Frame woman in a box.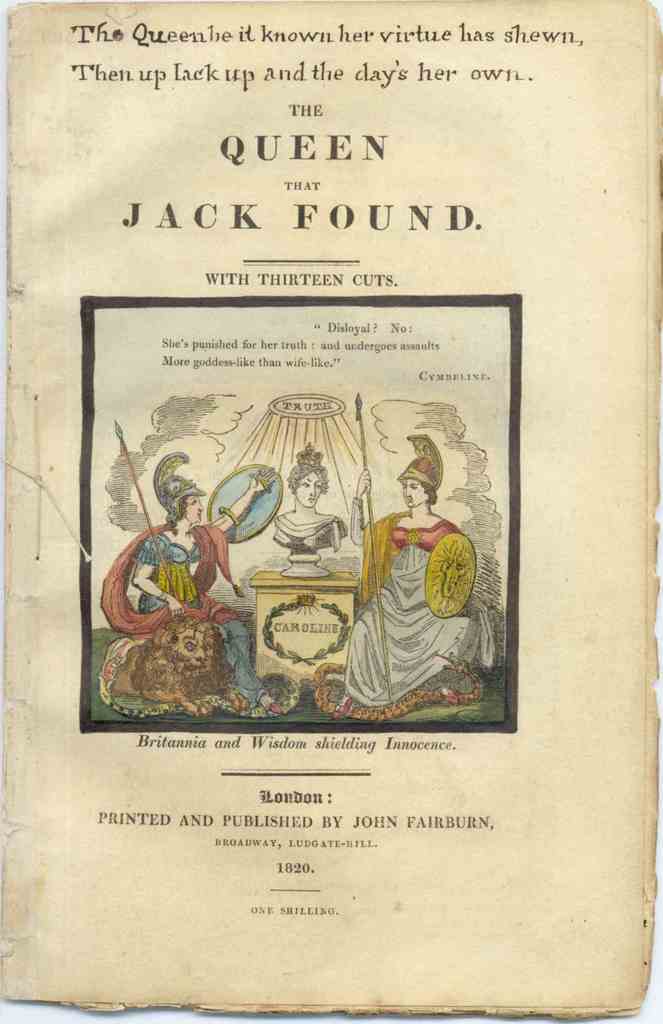
box(268, 439, 352, 552).
